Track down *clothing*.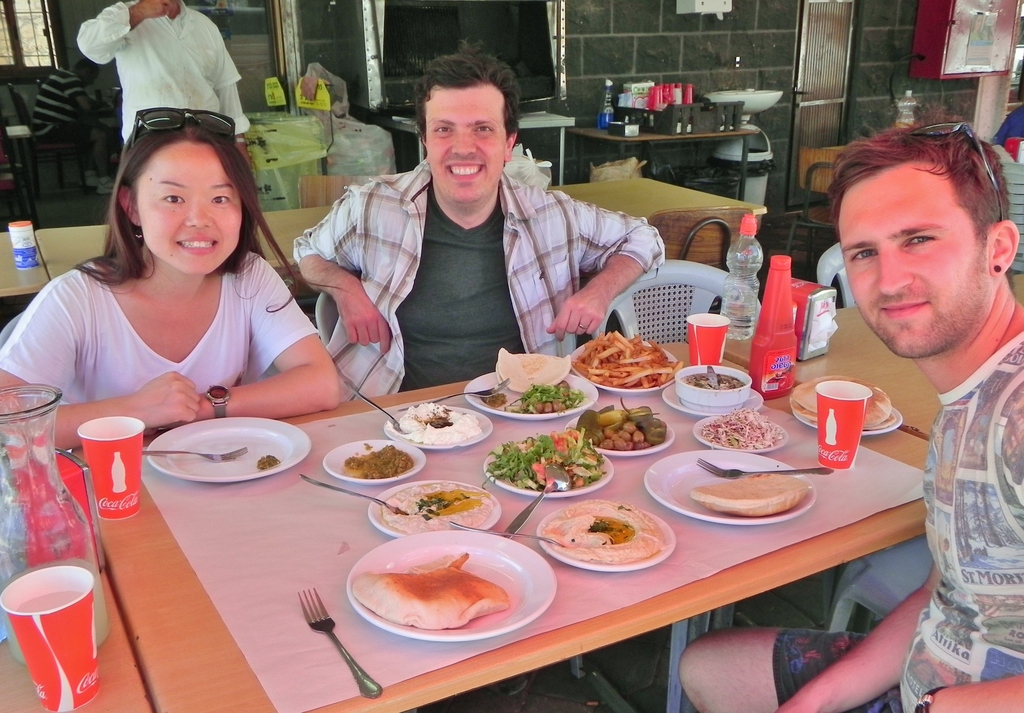
Tracked to [20,58,88,141].
